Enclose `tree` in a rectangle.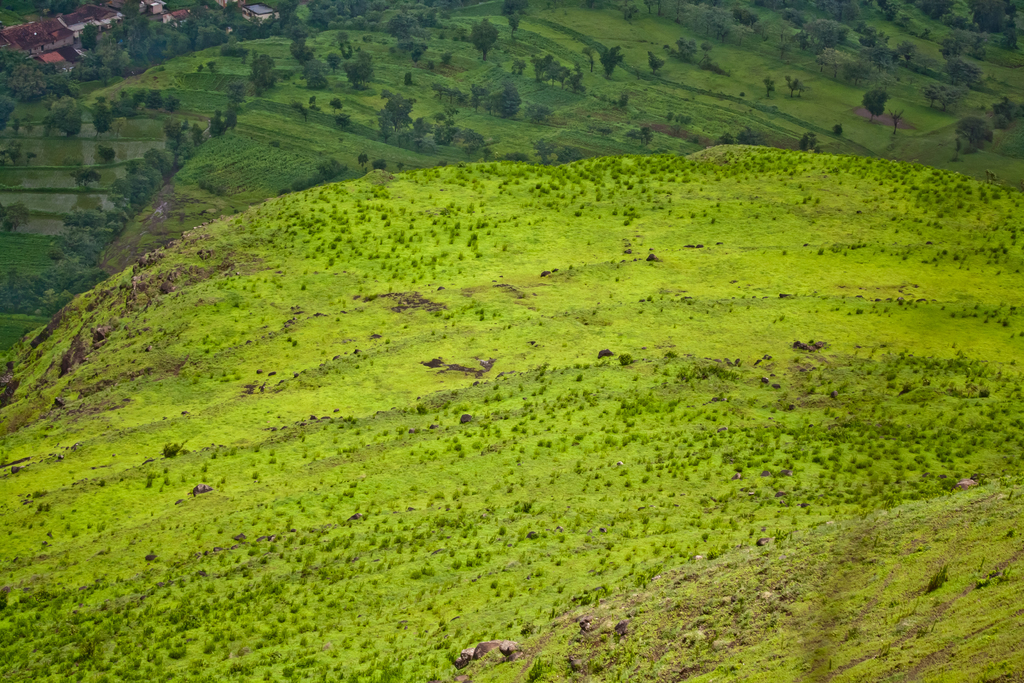
l=471, t=17, r=501, b=63.
